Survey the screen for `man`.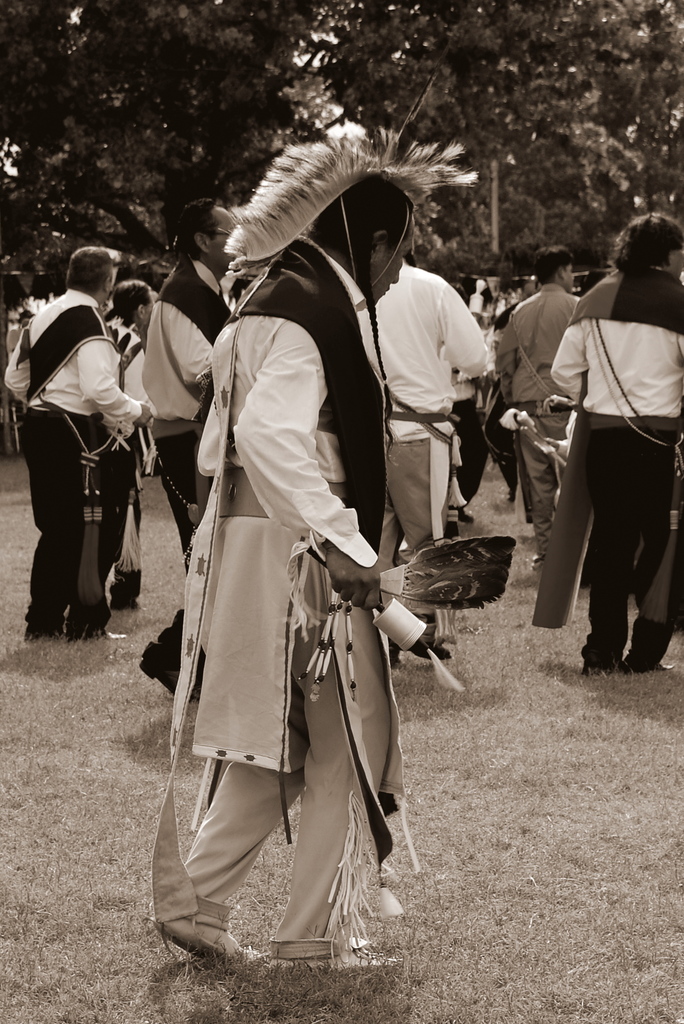
Survey found: rect(149, 168, 411, 972).
